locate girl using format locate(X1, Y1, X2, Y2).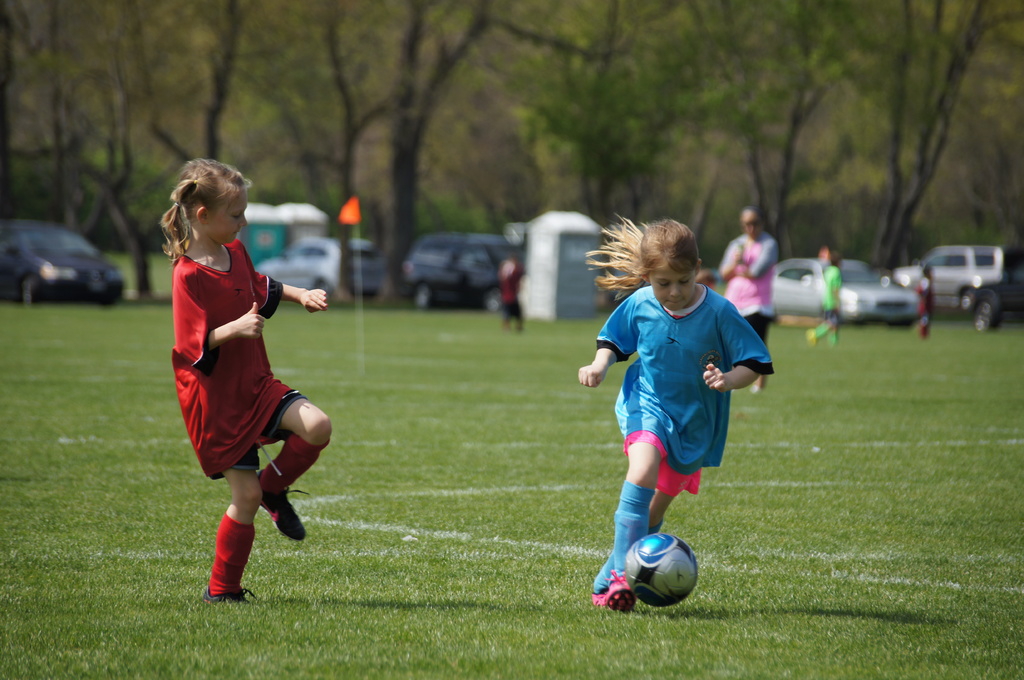
locate(159, 159, 335, 603).
